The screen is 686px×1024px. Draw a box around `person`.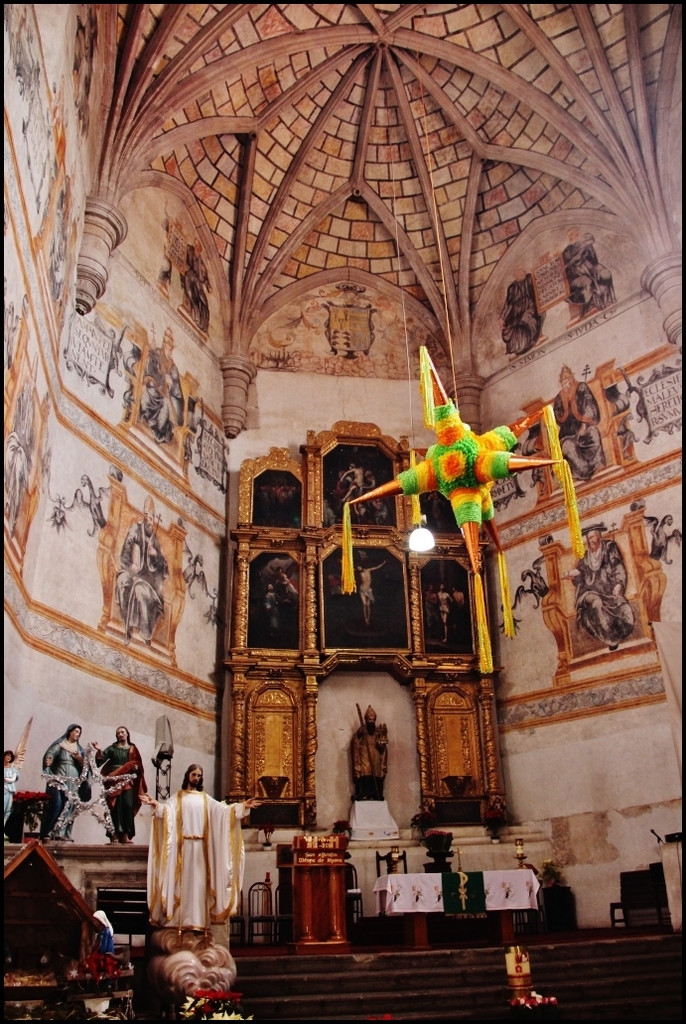
pyautogui.locateOnScreen(497, 259, 542, 356).
